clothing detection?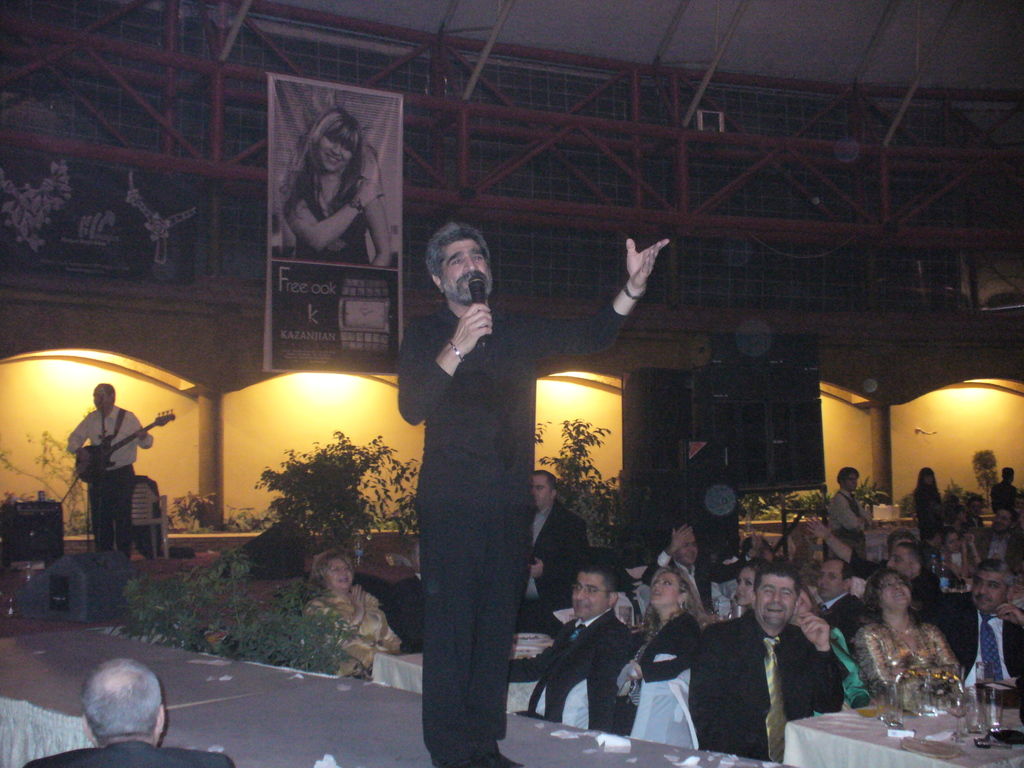
BBox(281, 166, 376, 265)
